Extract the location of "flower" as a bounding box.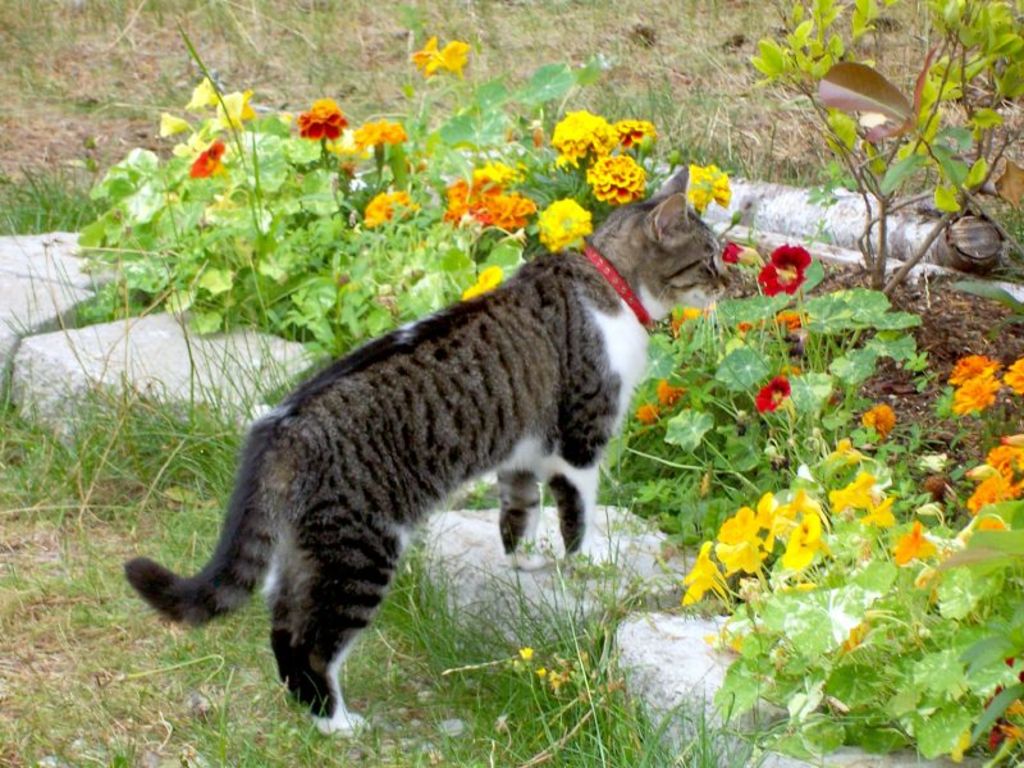
locate(652, 372, 685, 410).
